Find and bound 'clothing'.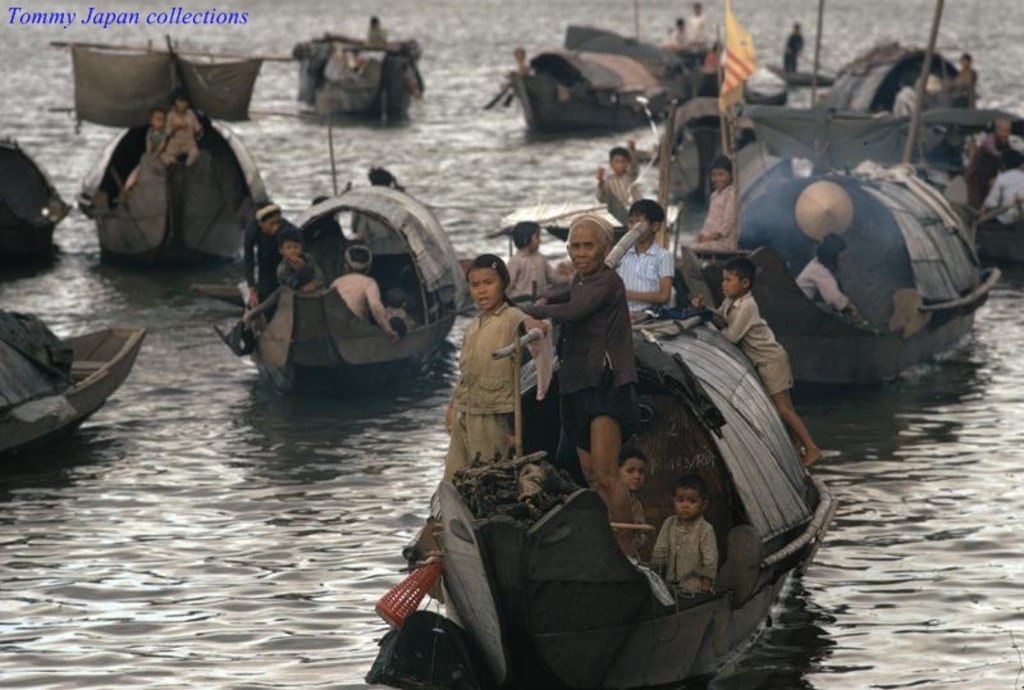
Bound: rect(521, 264, 639, 484).
